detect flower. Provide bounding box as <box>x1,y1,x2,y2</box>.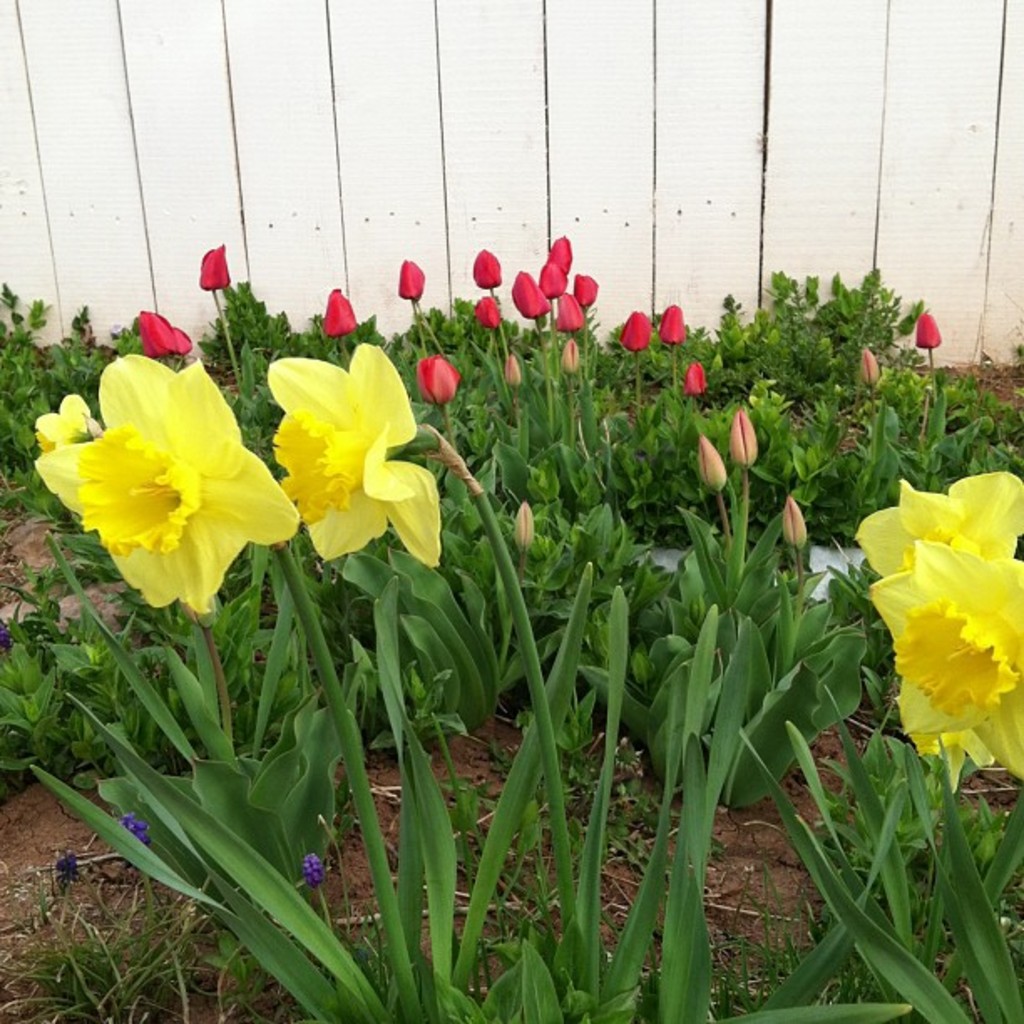
<box>539,258,569,300</box>.
